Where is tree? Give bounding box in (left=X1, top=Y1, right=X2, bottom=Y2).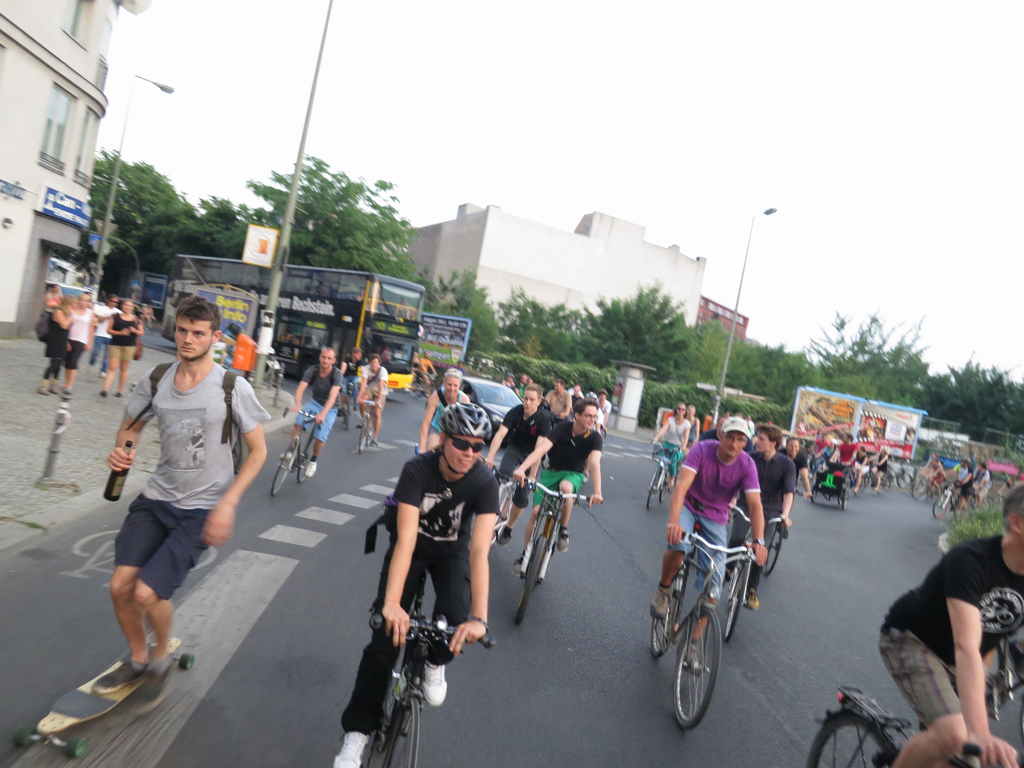
(left=801, top=303, right=935, bottom=403).
